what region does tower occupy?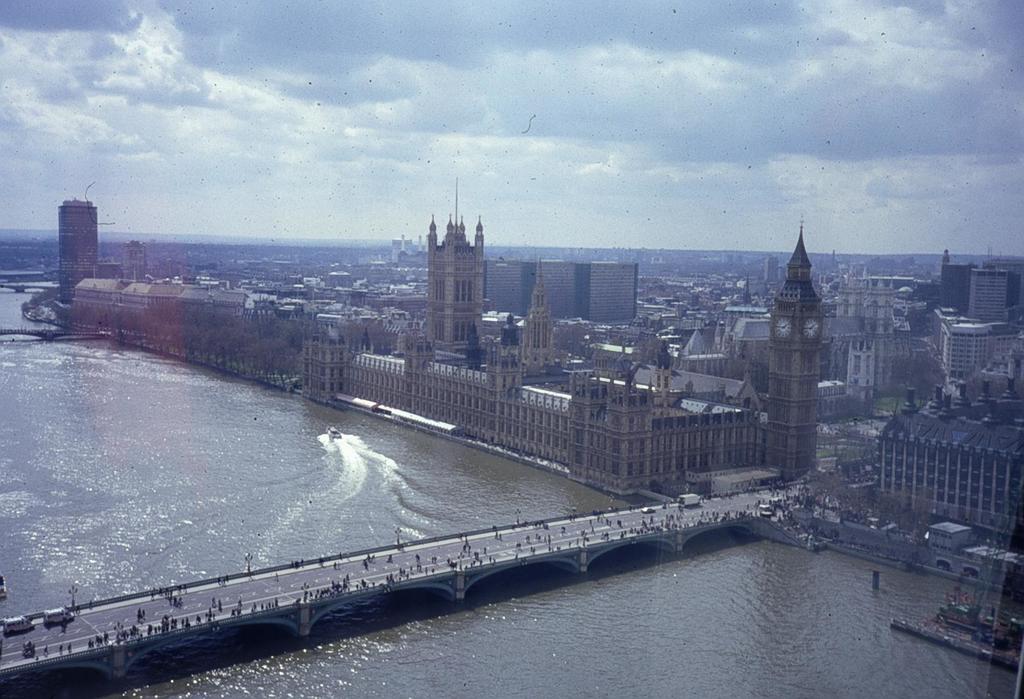
BBox(56, 200, 90, 298).
